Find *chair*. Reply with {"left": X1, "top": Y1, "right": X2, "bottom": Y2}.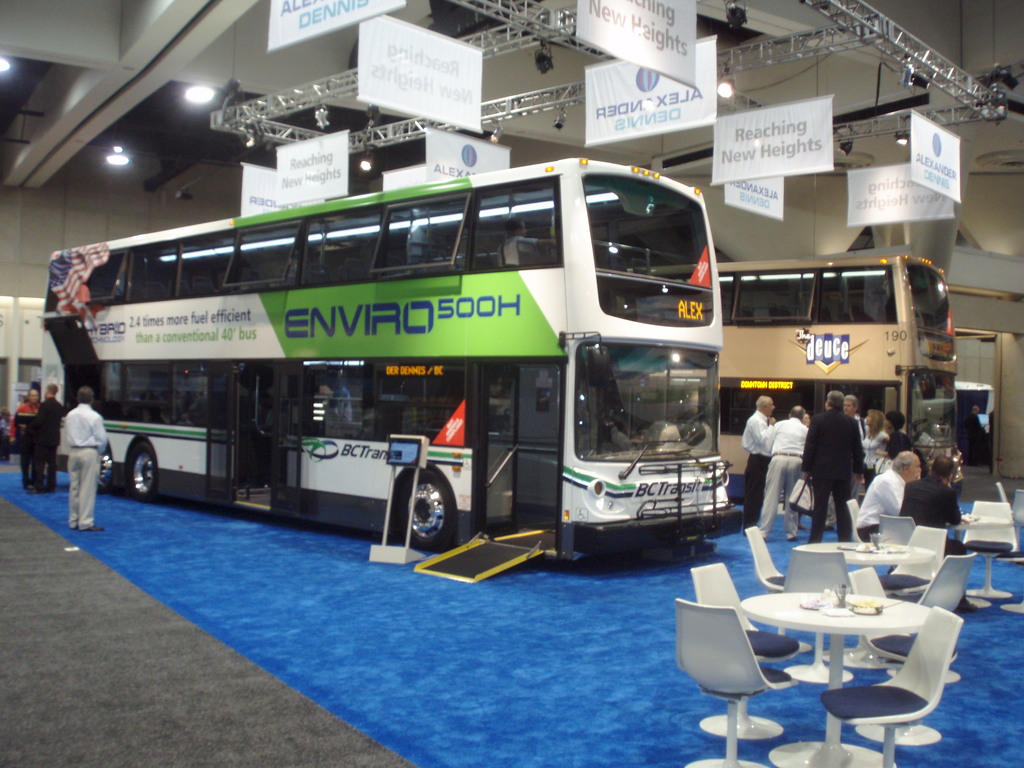
{"left": 778, "top": 547, "right": 849, "bottom": 689}.
